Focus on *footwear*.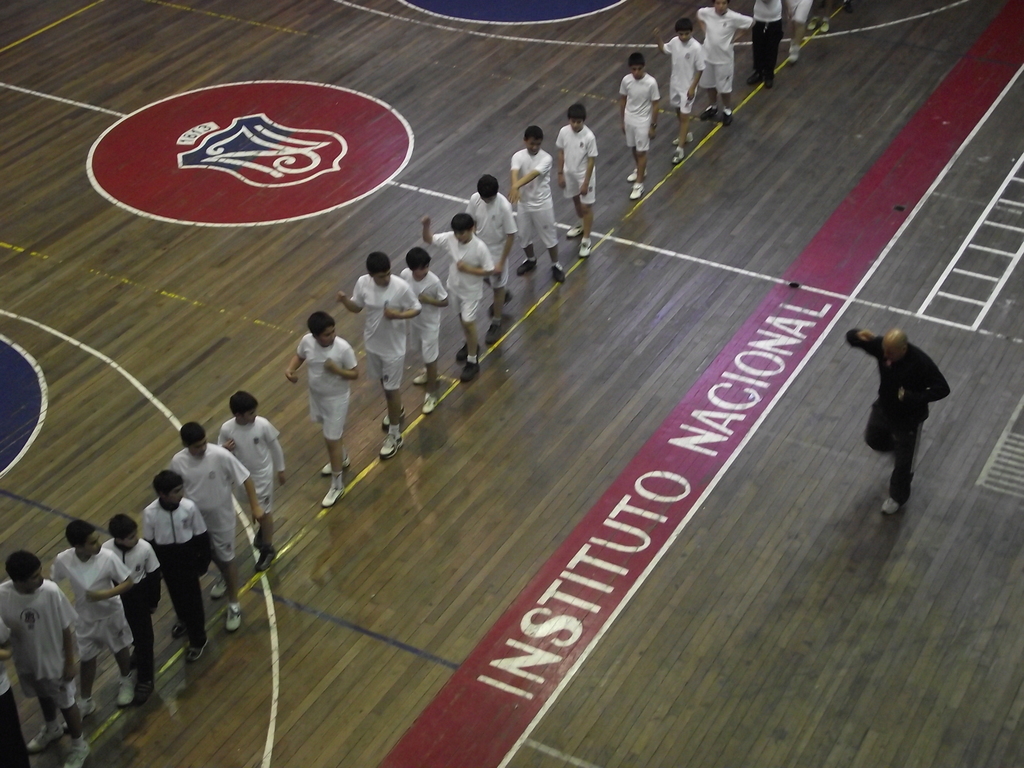
Focused at {"x1": 671, "y1": 150, "x2": 684, "y2": 165}.
